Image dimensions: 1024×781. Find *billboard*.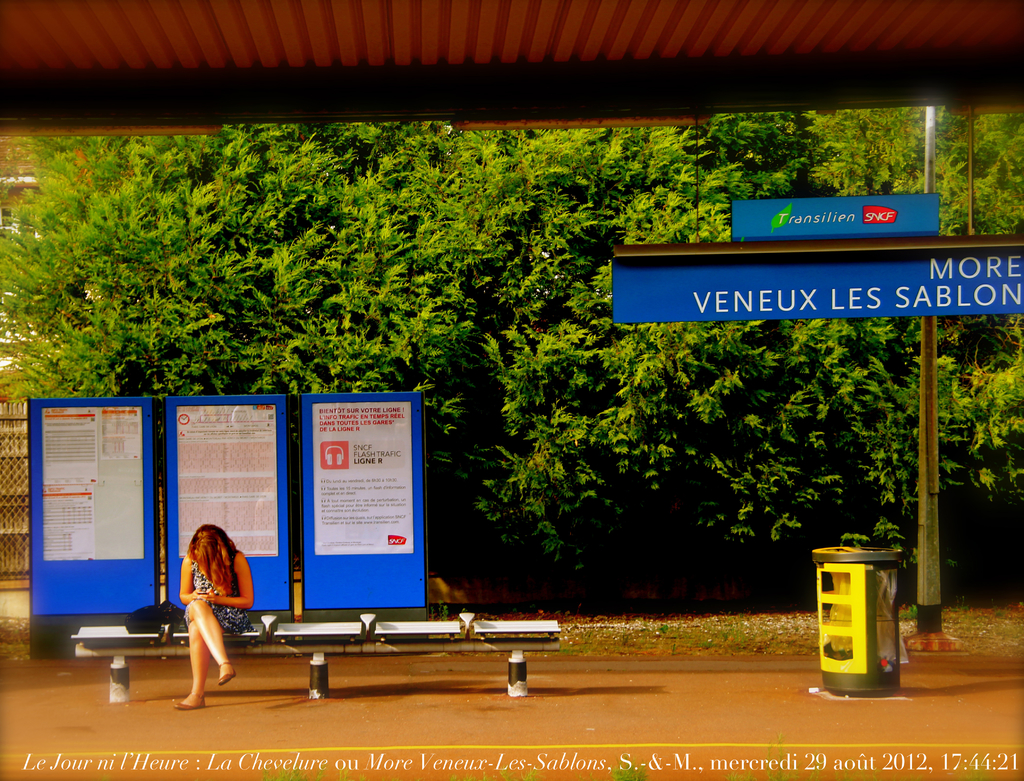
locate(729, 193, 941, 244).
